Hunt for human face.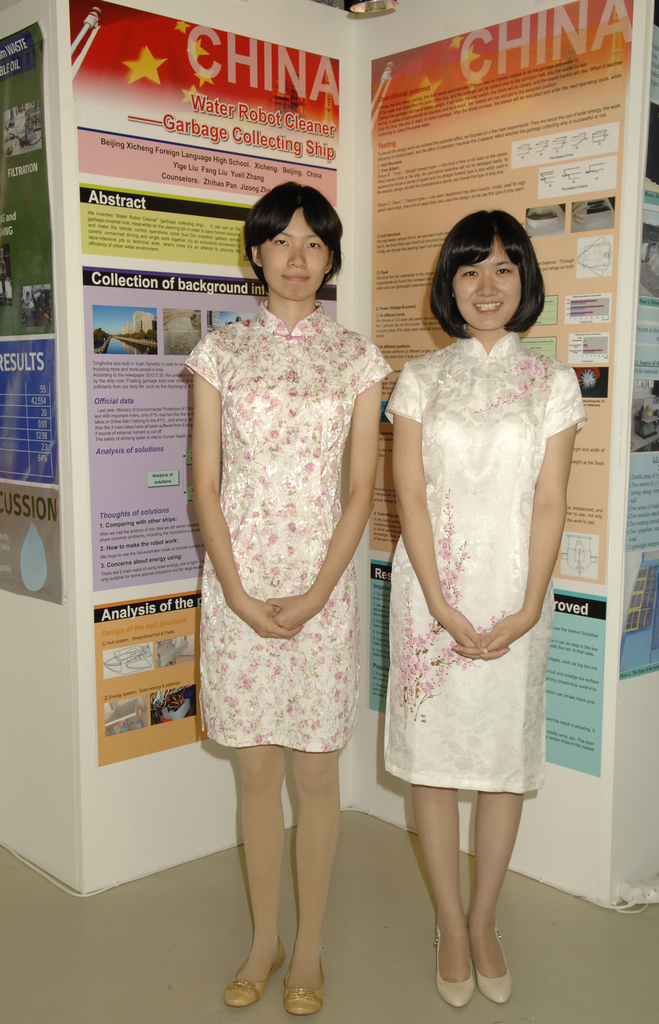
Hunted down at locate(262, 207, 332, 300).
